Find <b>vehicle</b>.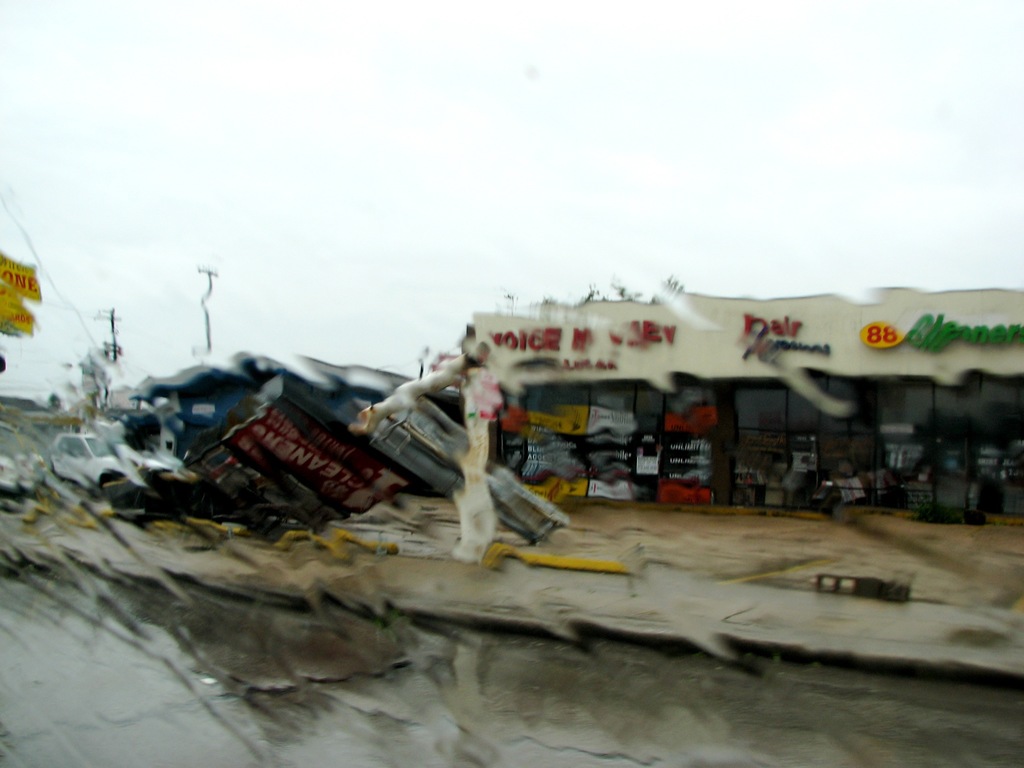
<bbox>49, 429, 168, 491</bbox>.
